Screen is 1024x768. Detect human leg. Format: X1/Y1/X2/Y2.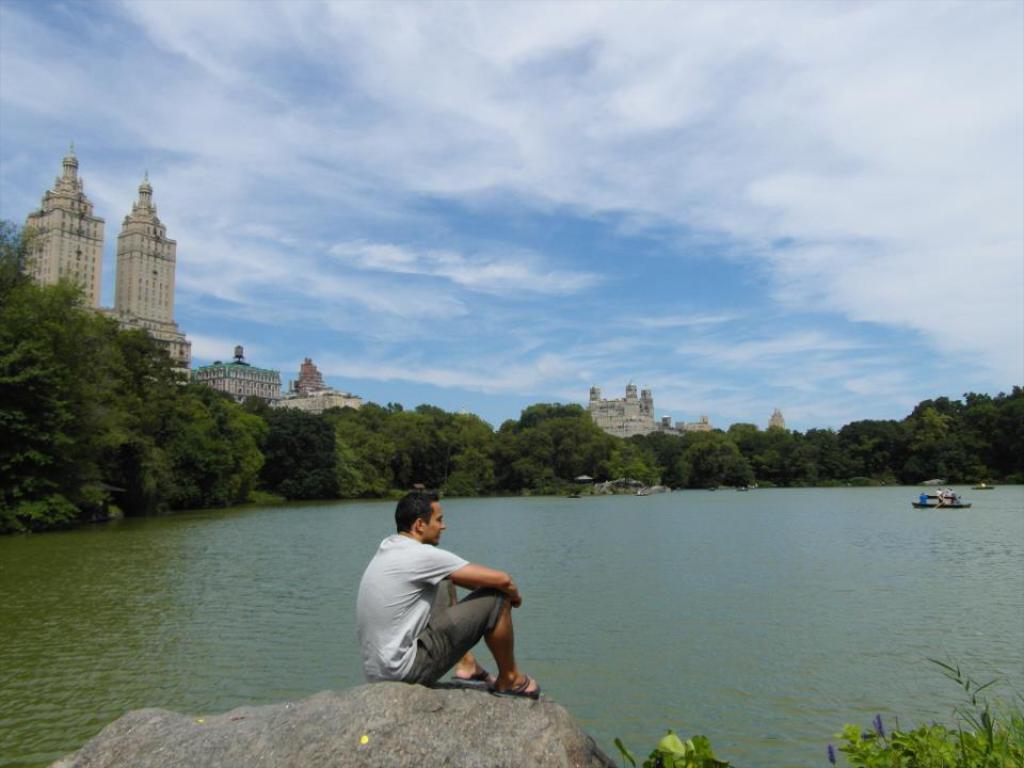
409/580/539/702.
